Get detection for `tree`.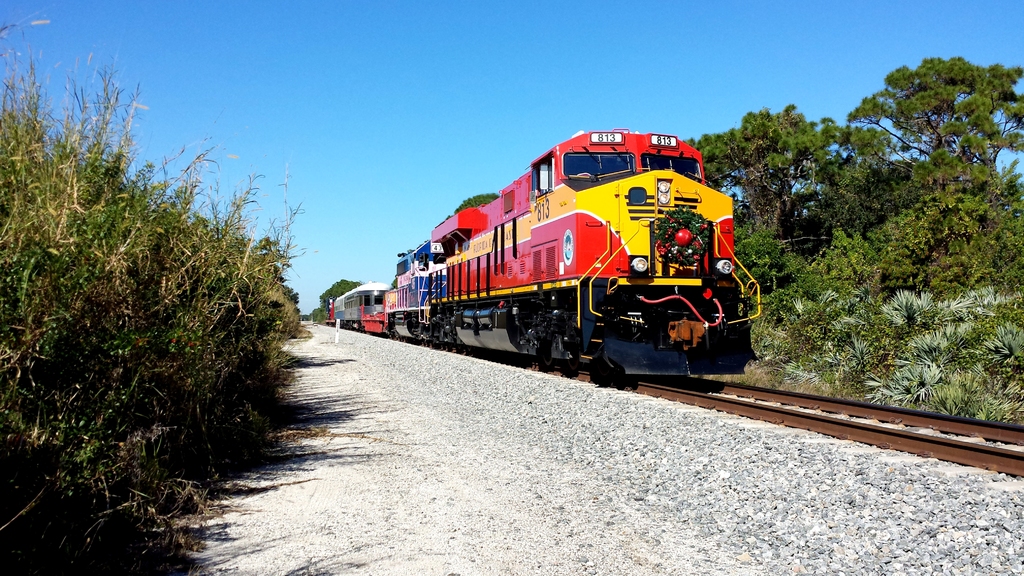
Detection: 687,95,902,269.
